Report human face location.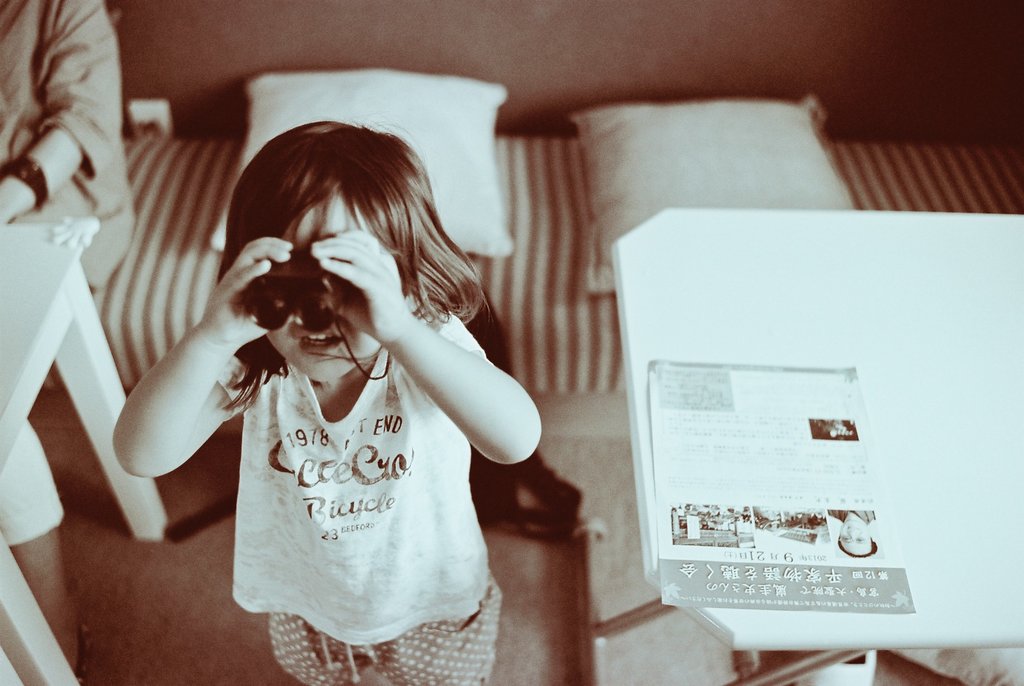
Report: [x1=253, y1=180, x2=390, y2=380].
